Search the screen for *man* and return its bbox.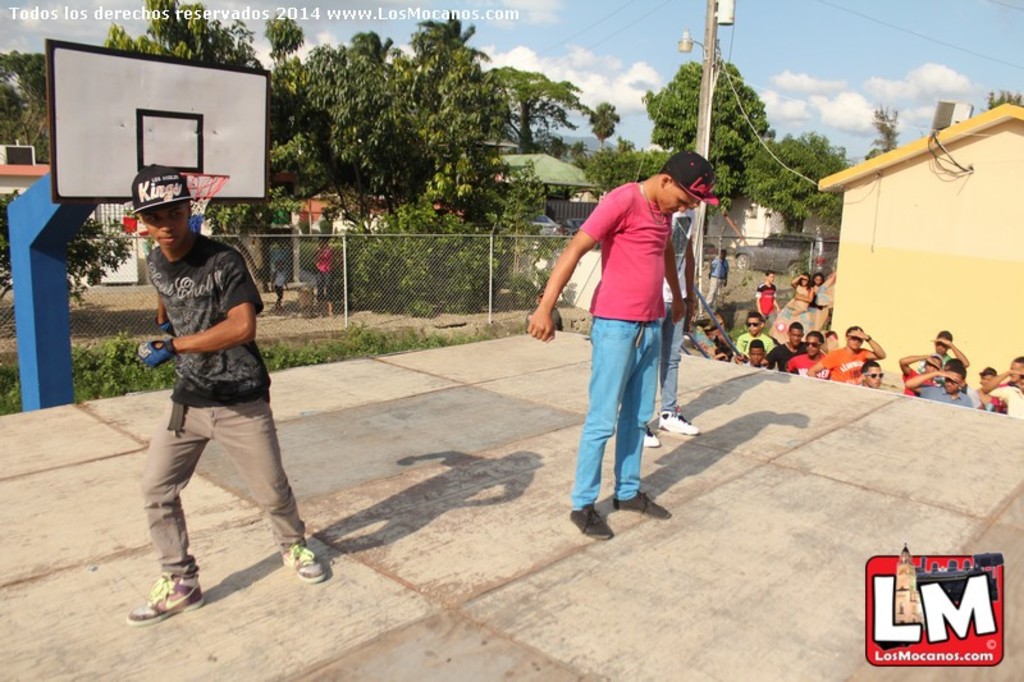
Found: [left=561, top=141, right=717, bottom=530].
